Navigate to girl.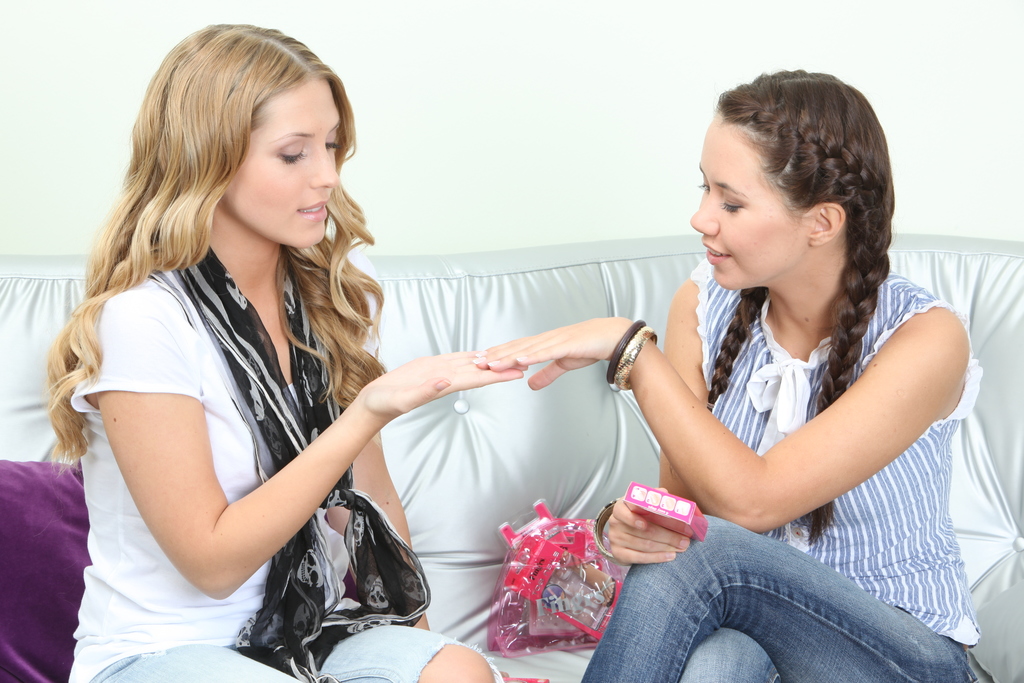
Navigation target: detection(472, 70, 980, 680).
